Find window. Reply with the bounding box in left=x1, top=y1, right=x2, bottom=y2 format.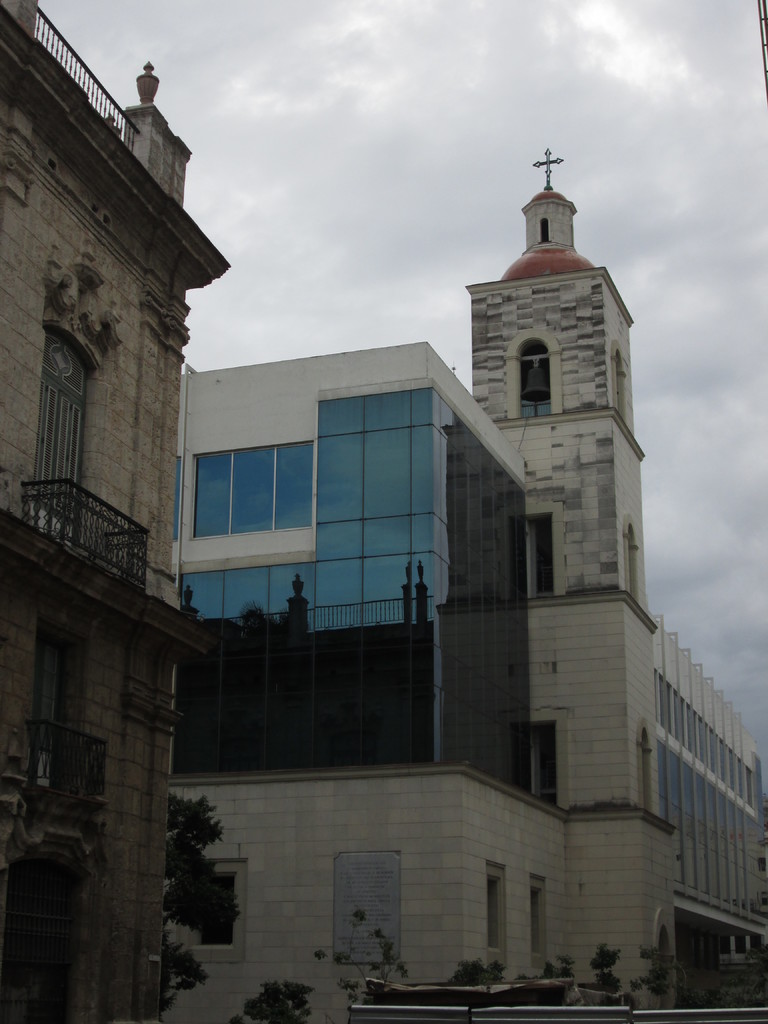
left=37, top=612, right=83, bottom=794.
